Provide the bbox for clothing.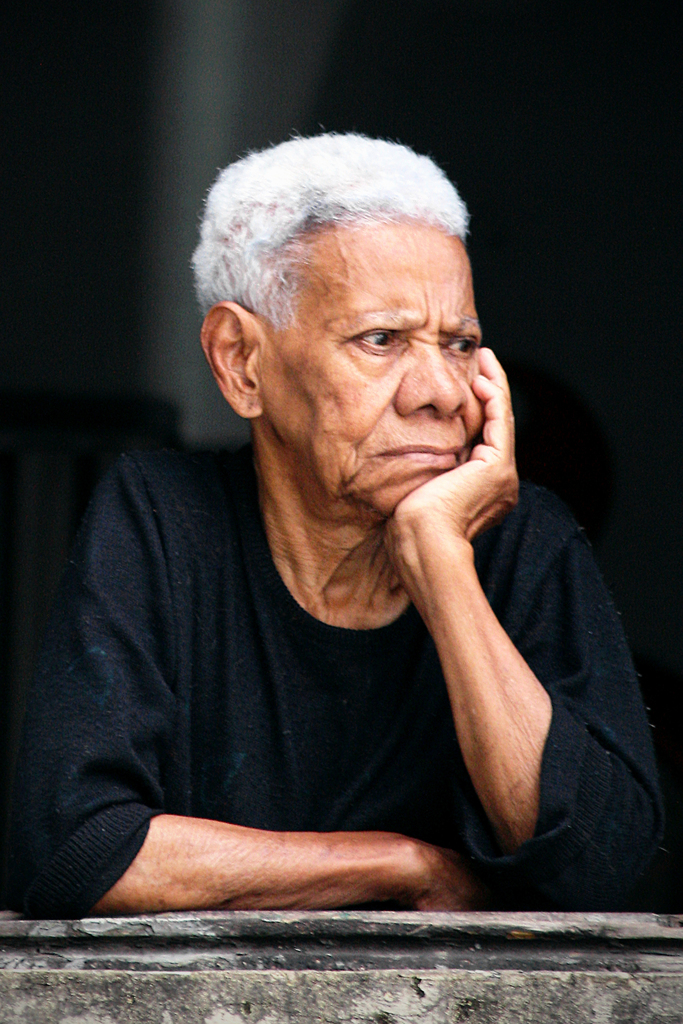
locate(40, 324, 658, 948).
